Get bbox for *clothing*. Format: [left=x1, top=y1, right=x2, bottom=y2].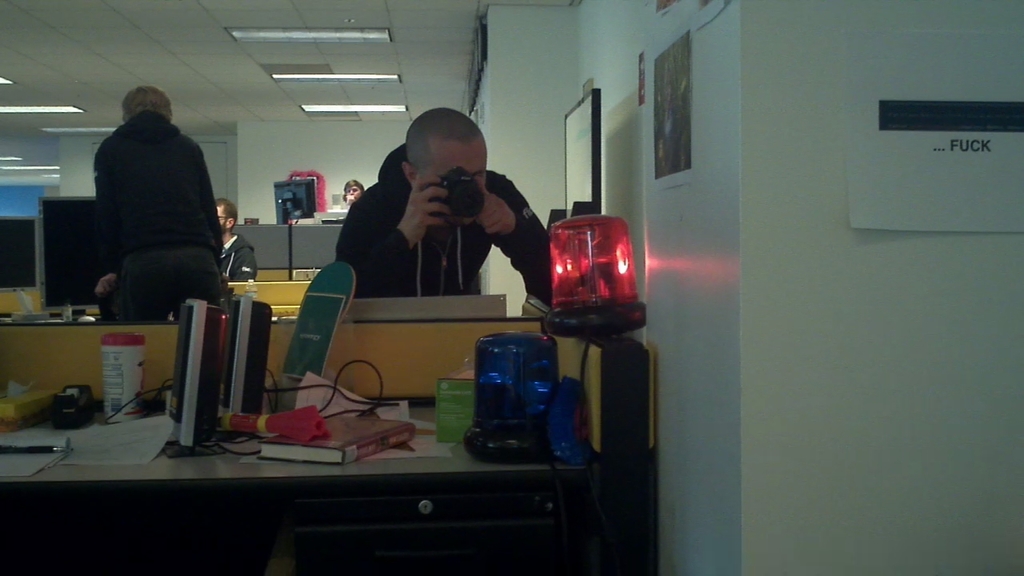
[left=84, top=86, right=229, bottom=314].
